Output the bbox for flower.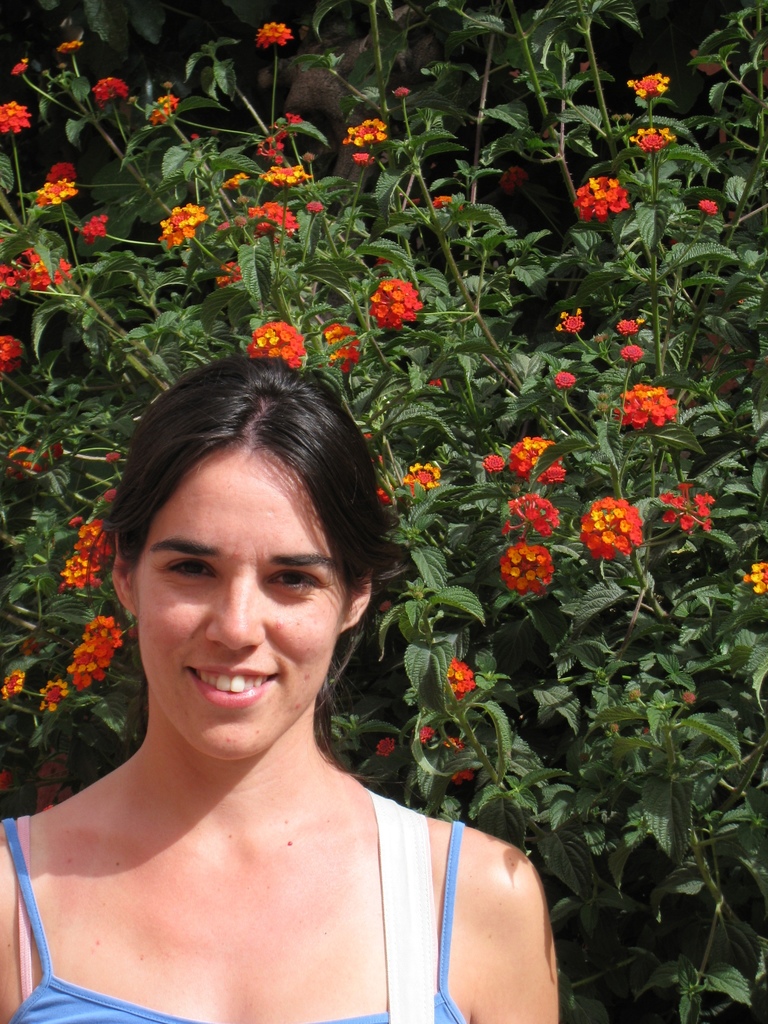
(x1=352, y1=152, x2=376, y2=166).
